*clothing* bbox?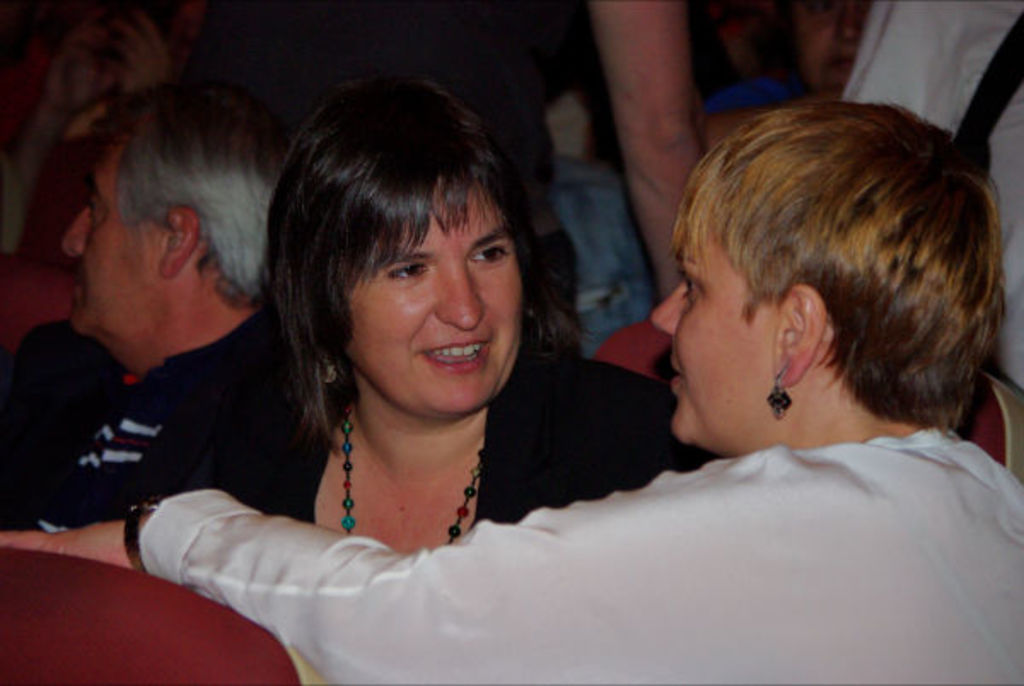
rect(143, 357, 744, 522)
